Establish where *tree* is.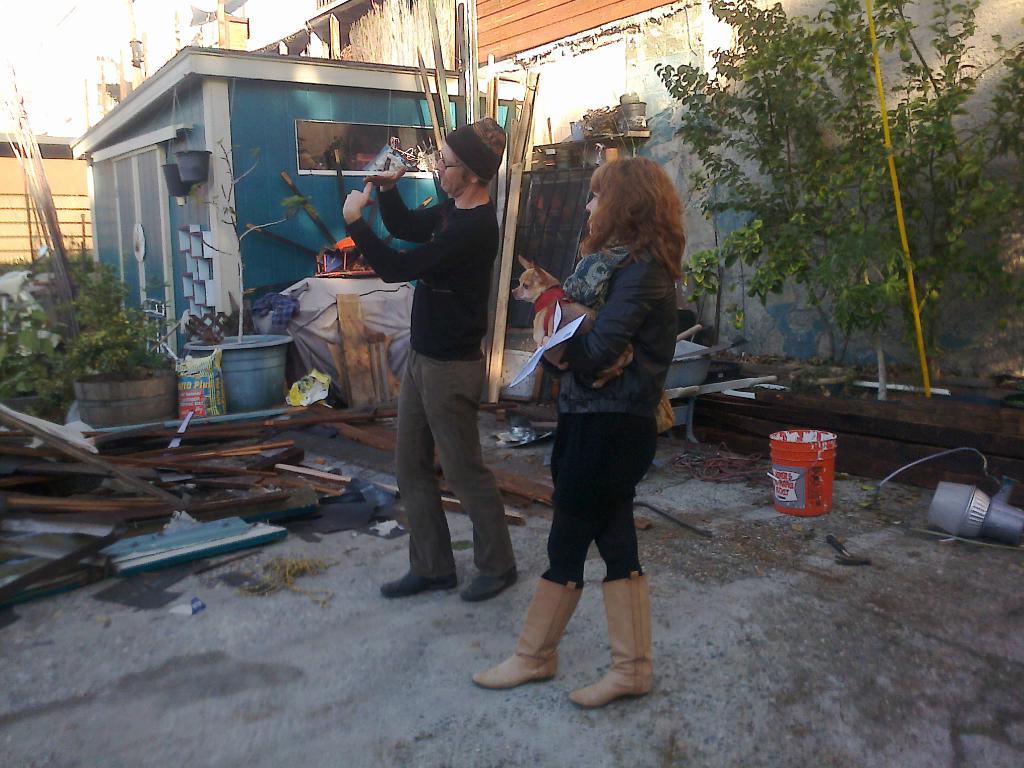
Established at left=685, top=2, right=1023, bottom=381.
